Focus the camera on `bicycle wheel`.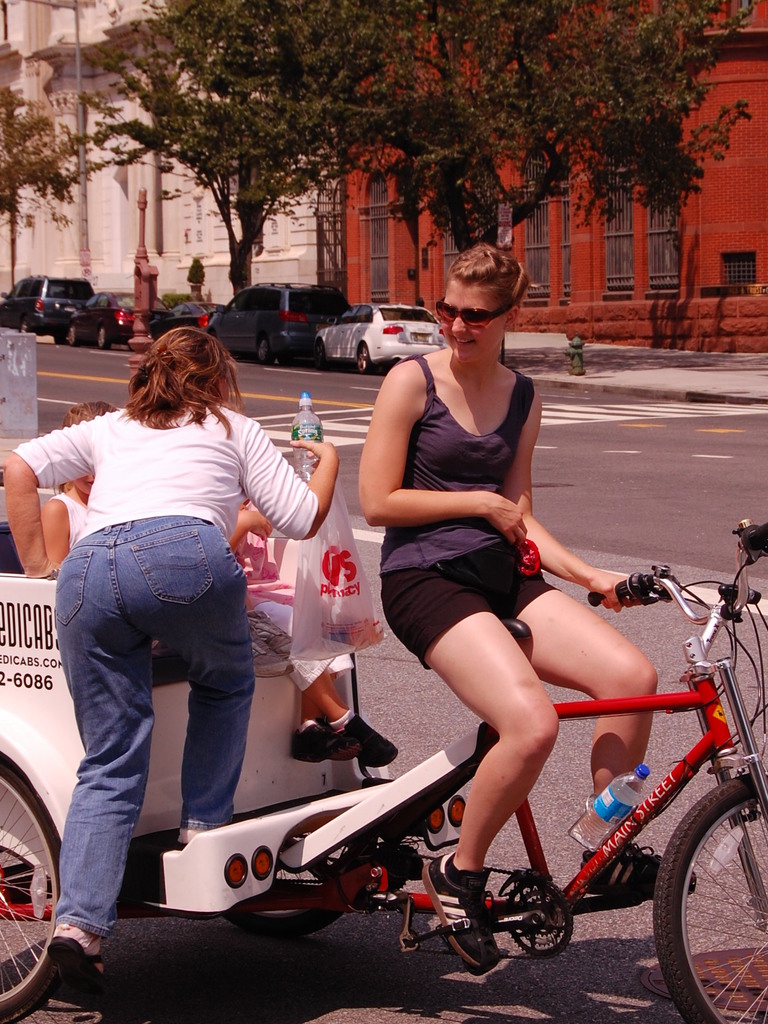
Focus region: BBox(665, 783, 765, 1009).
